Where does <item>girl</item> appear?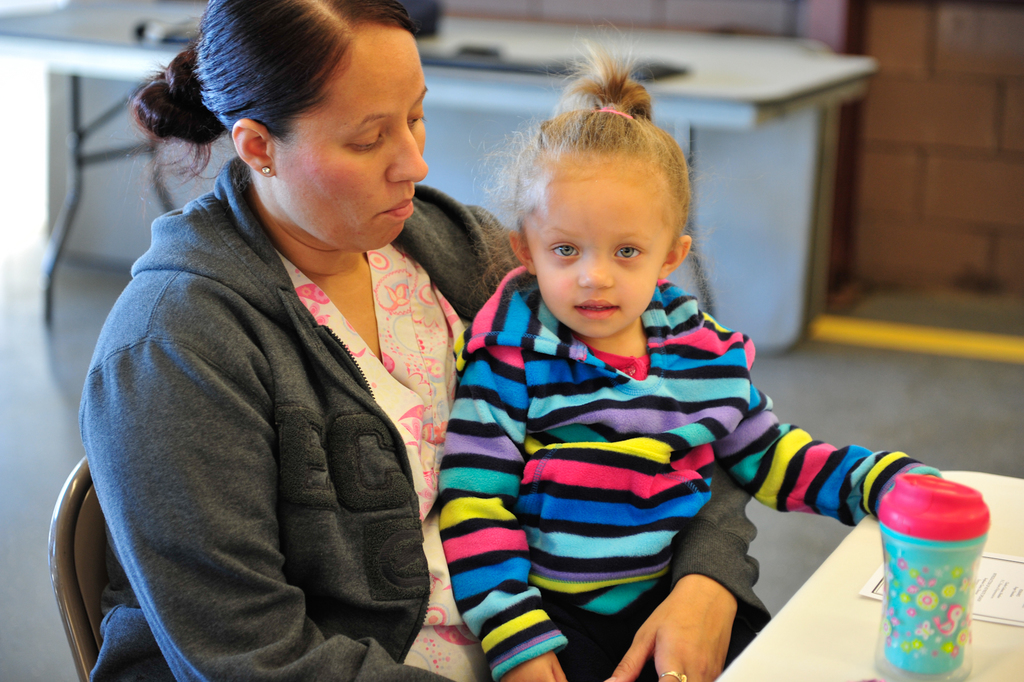
Appears at [434, 15, 943, 681].
